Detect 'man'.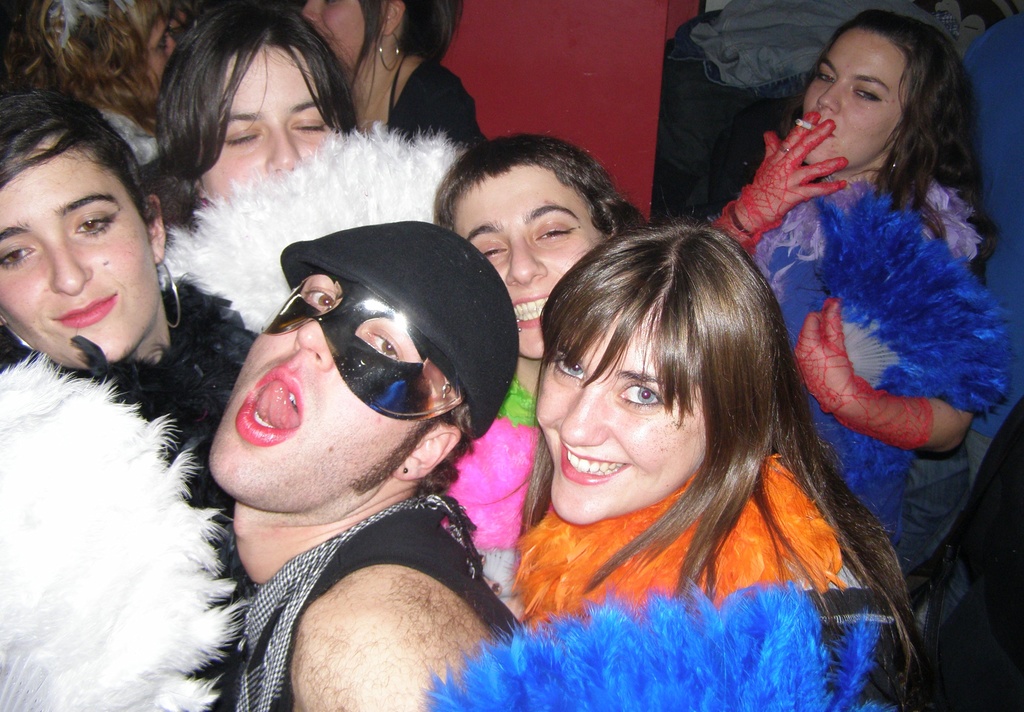
Detected at [x1=150, y1=214, x2=527, y2=711].
